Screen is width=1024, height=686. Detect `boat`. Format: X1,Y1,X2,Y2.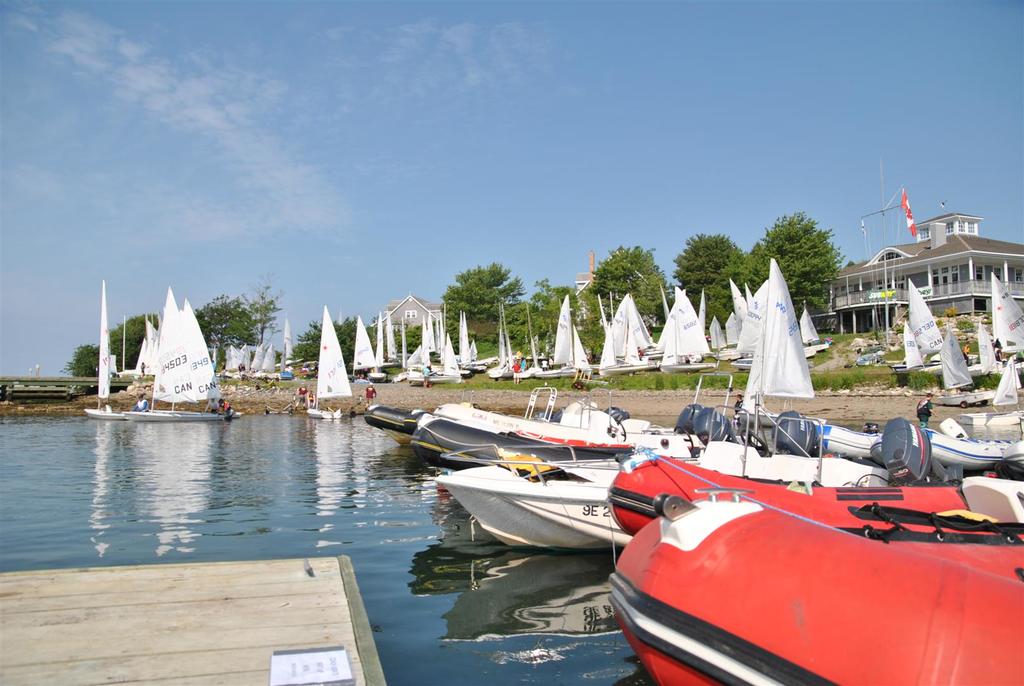
710,319,736,362.
